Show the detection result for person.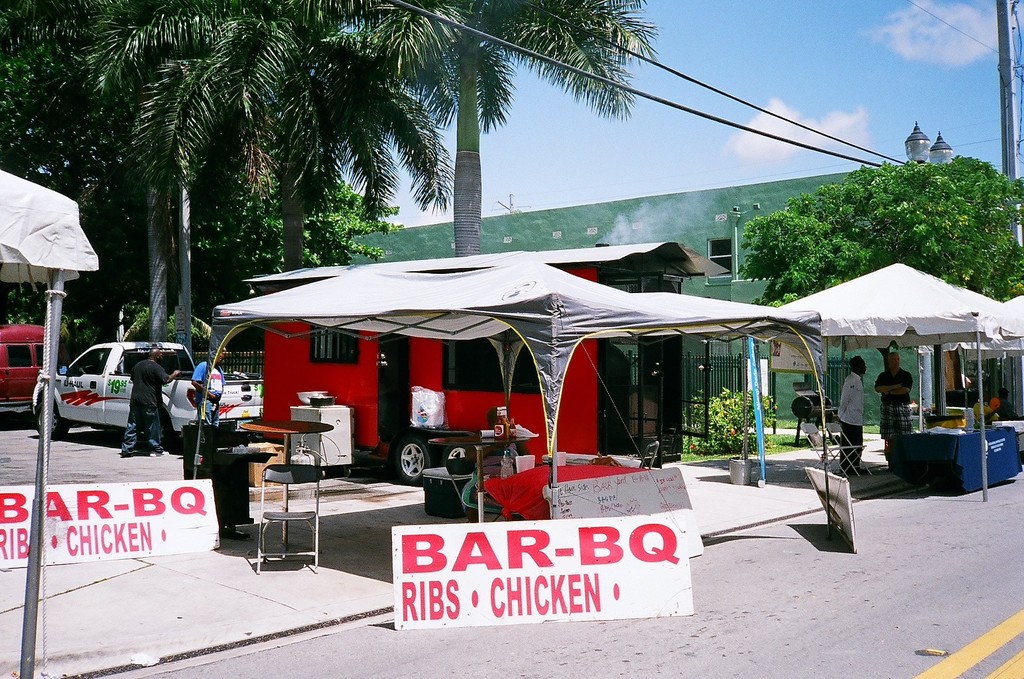
(left=183, top=343, right=237, bottom=444).
